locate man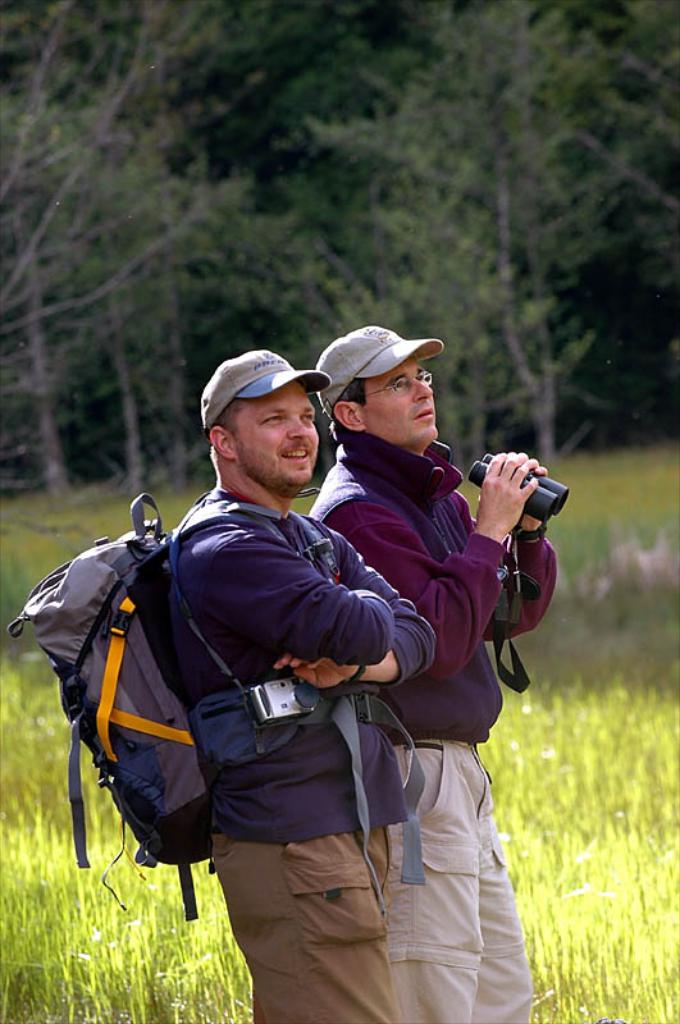
(x1=152, y1=351, x2=438, y2=1023)
